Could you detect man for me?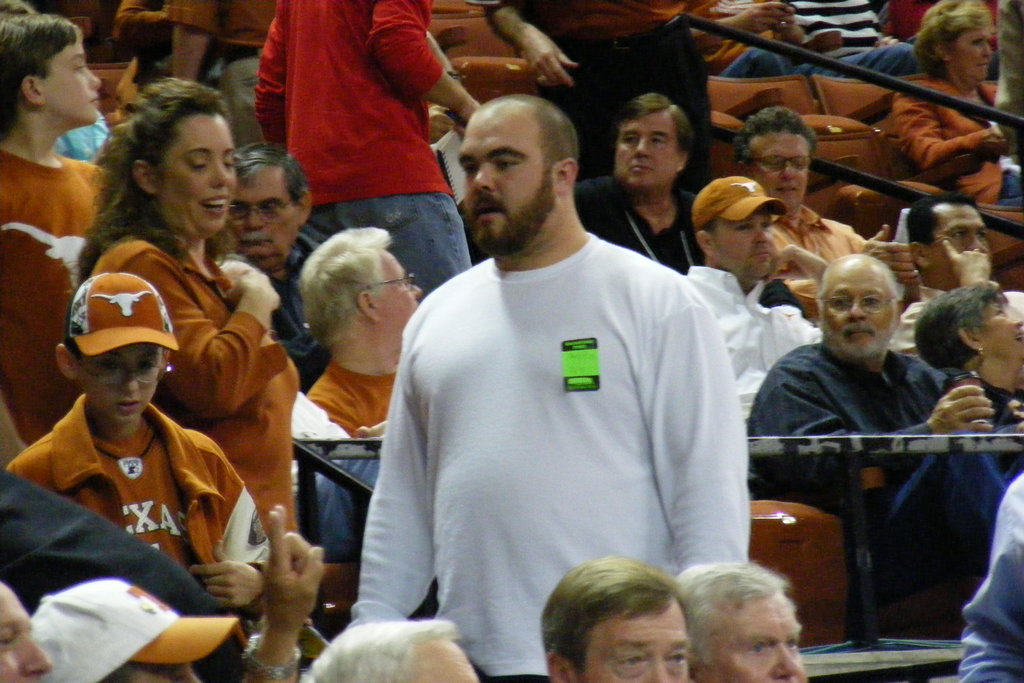
Detection result: box=[297, 613, 485, 682].
